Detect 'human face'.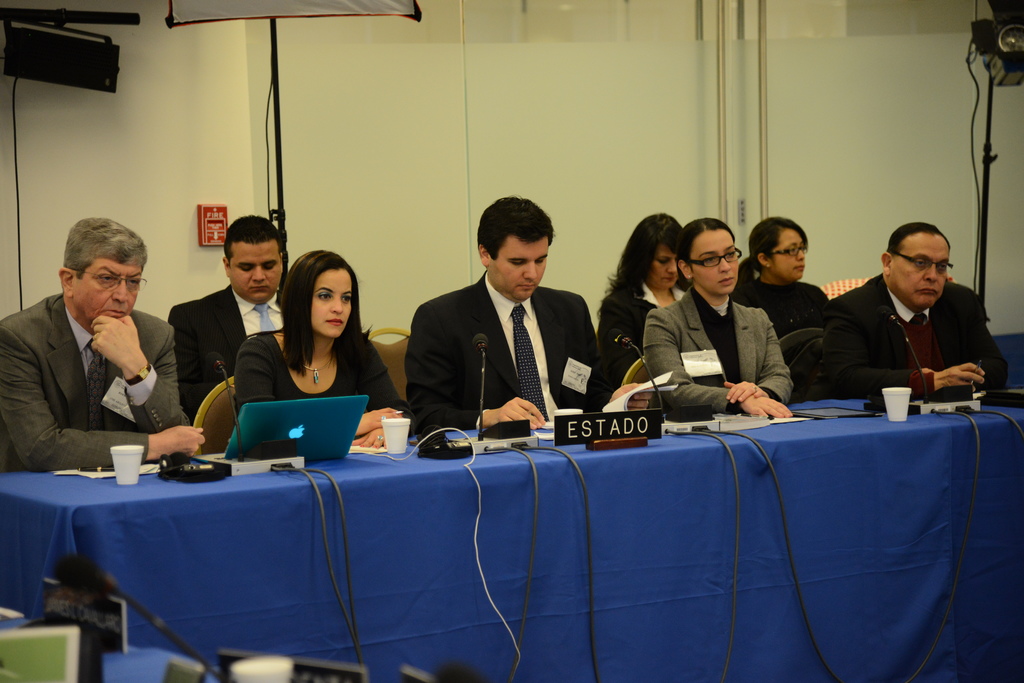
Detected at [x1=228, y1=246, x2=276, y2=295].
